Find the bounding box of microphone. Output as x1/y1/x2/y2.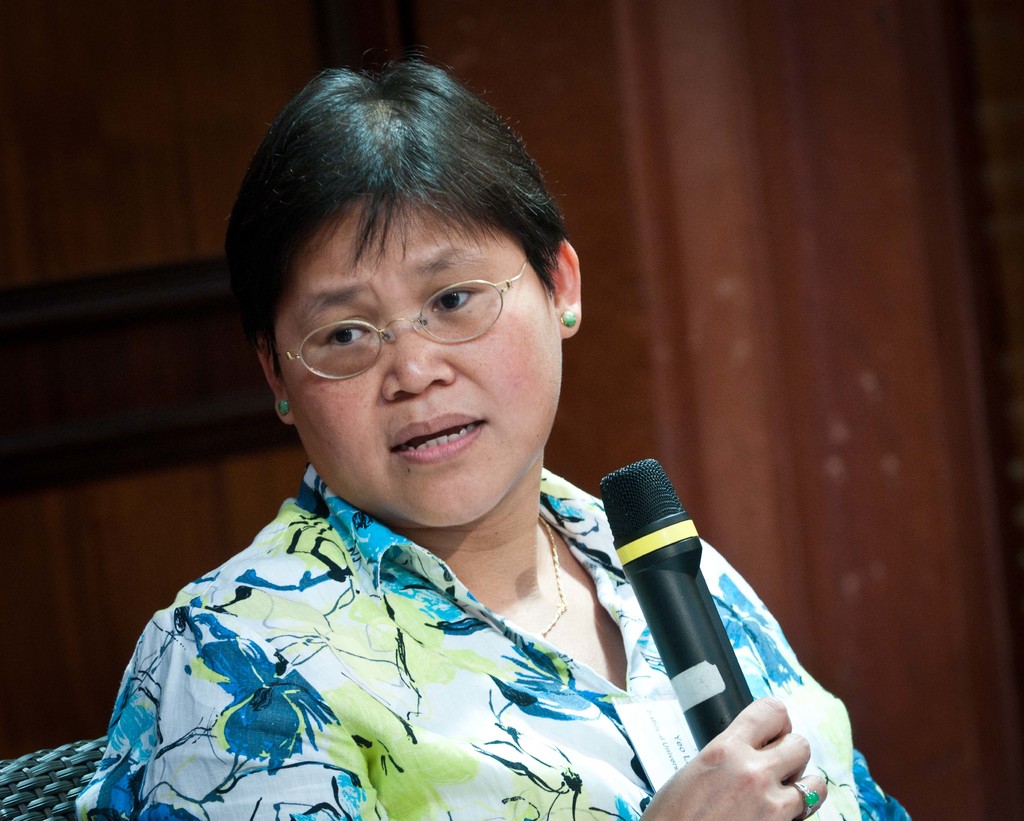
586/465/804/771.
